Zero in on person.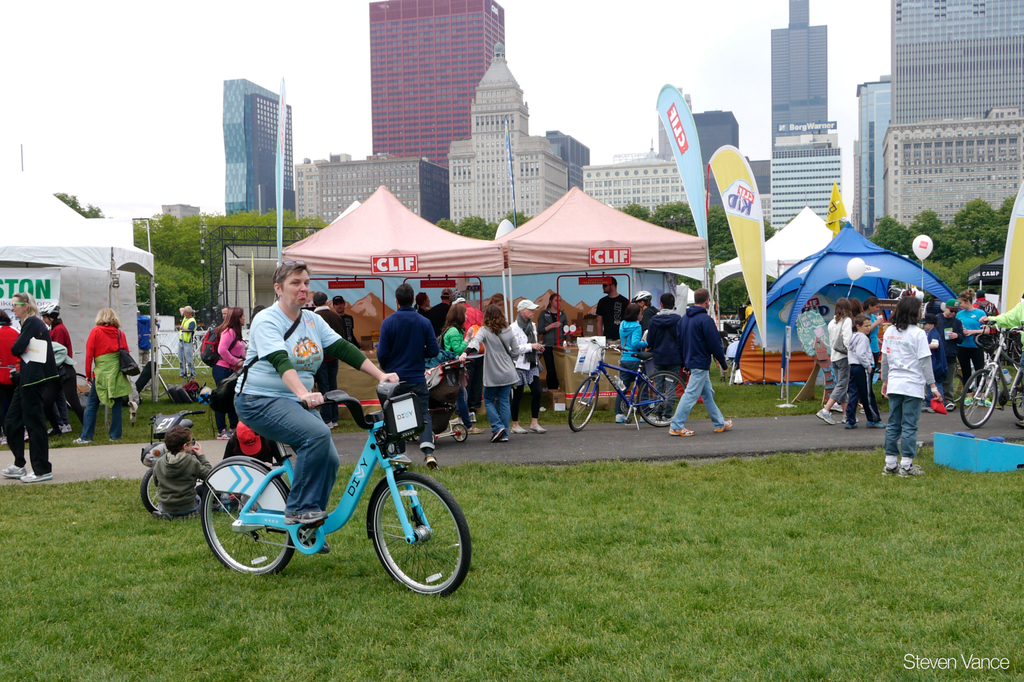
Zeroed in: <box>916,312,963,411</box>.
